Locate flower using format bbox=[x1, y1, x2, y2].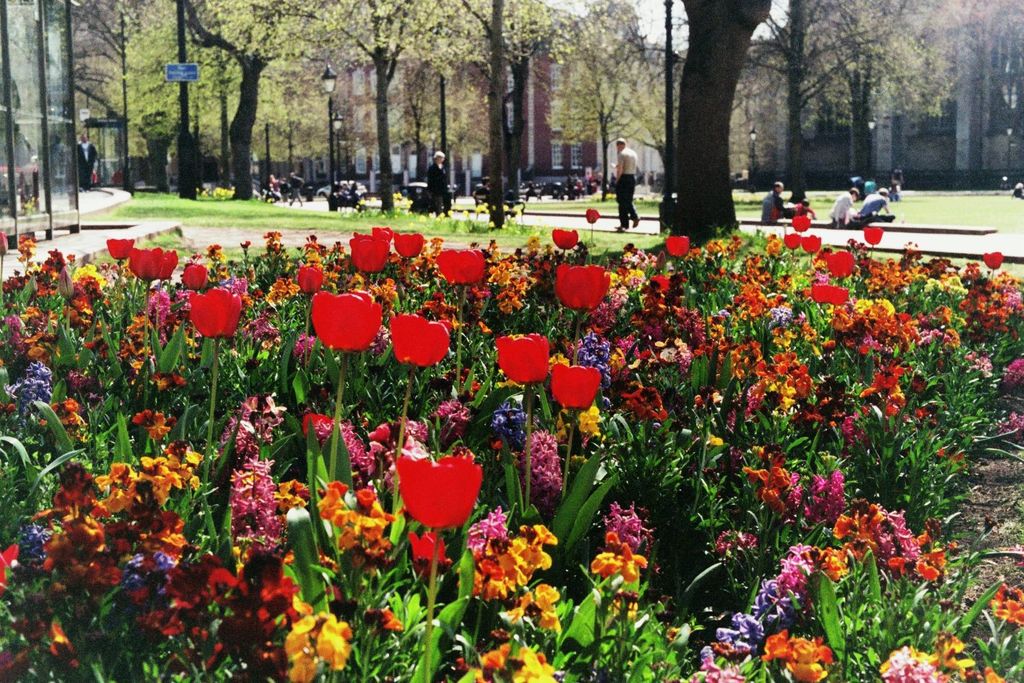
bbox=[106, 237, 134, 258].
